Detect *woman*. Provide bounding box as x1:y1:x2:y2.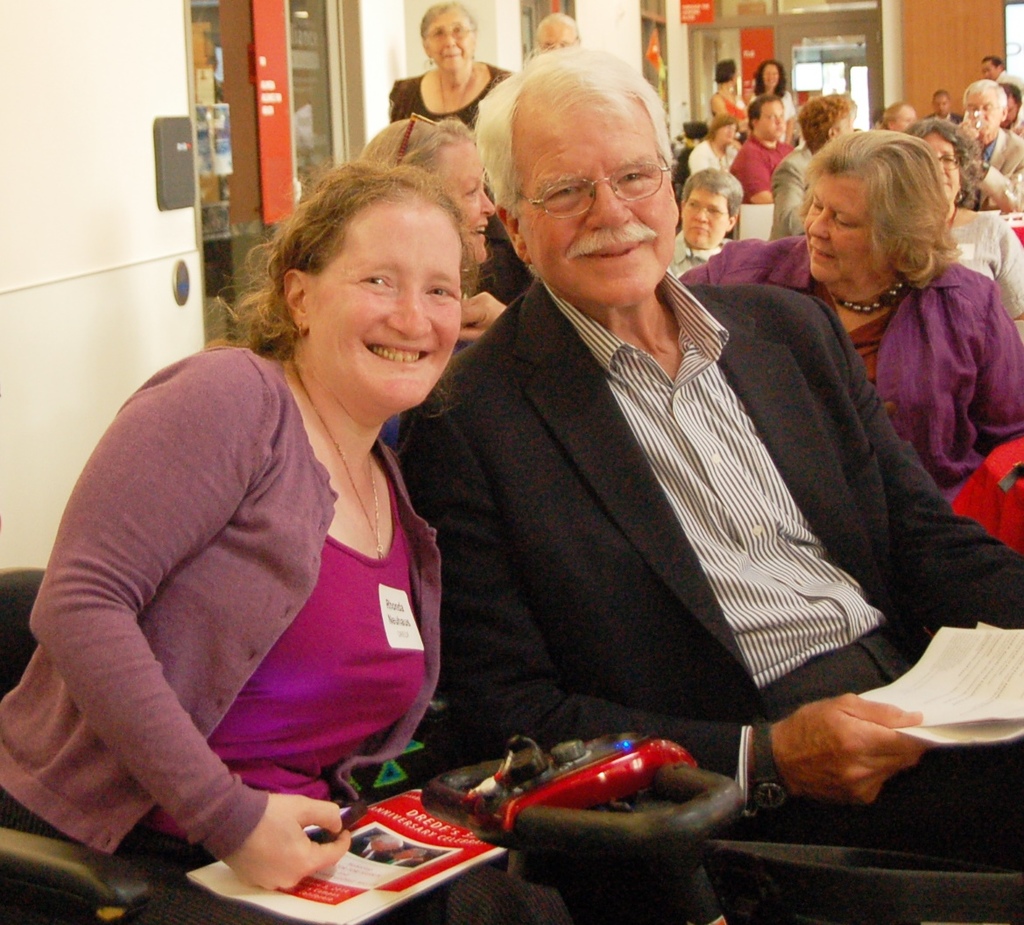
684:115:746:182.
